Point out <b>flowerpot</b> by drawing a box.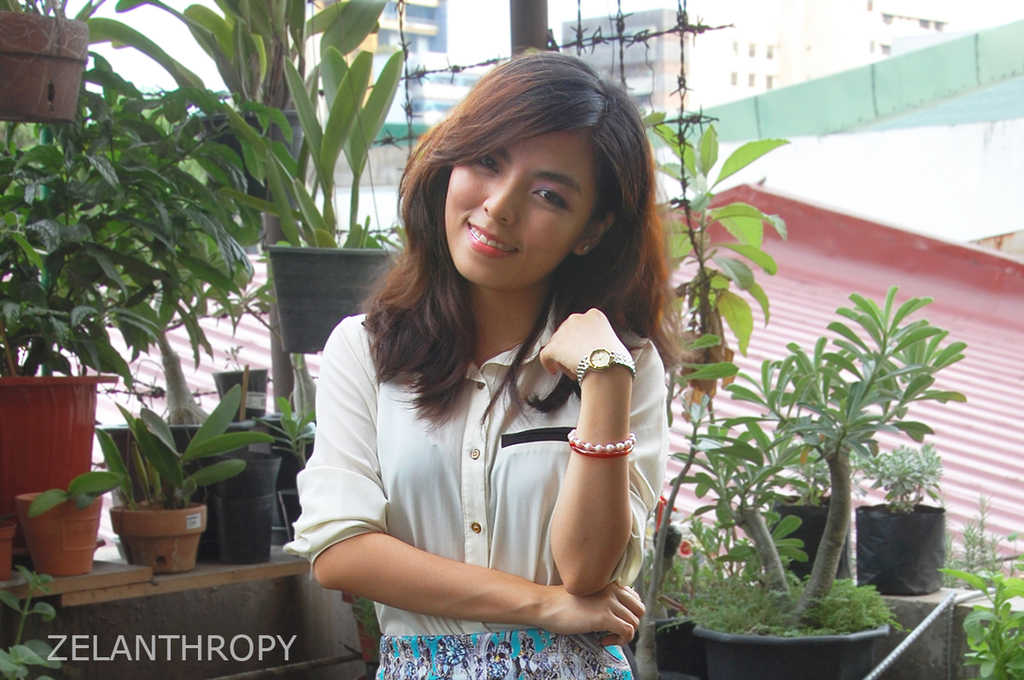
208 369 270 421.
